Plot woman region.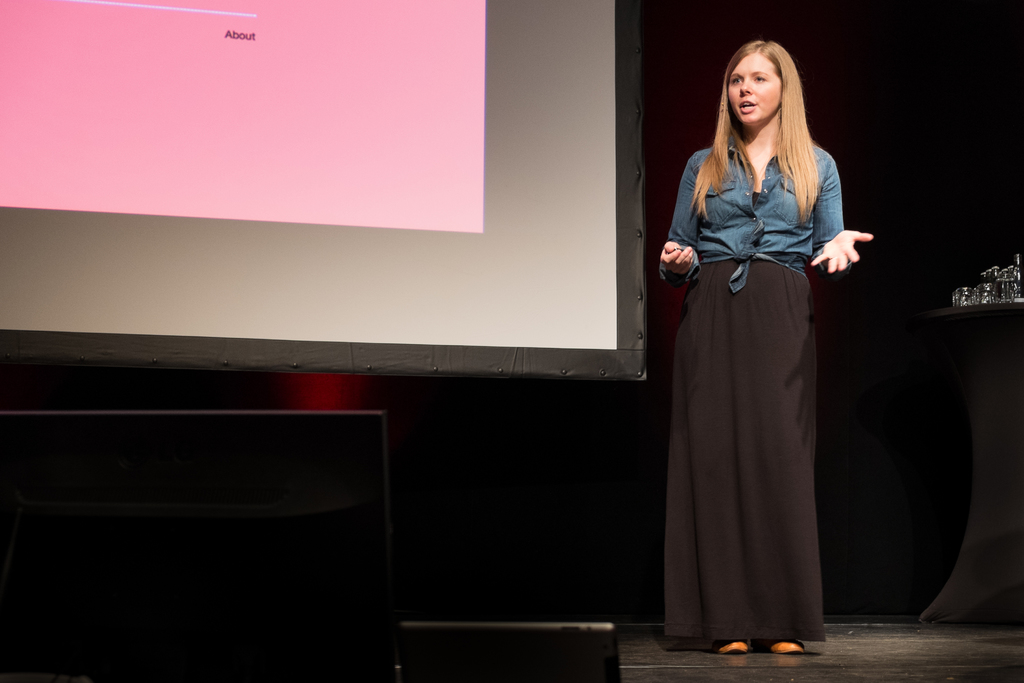
Plotted at region(659, 30, 861, 682).
